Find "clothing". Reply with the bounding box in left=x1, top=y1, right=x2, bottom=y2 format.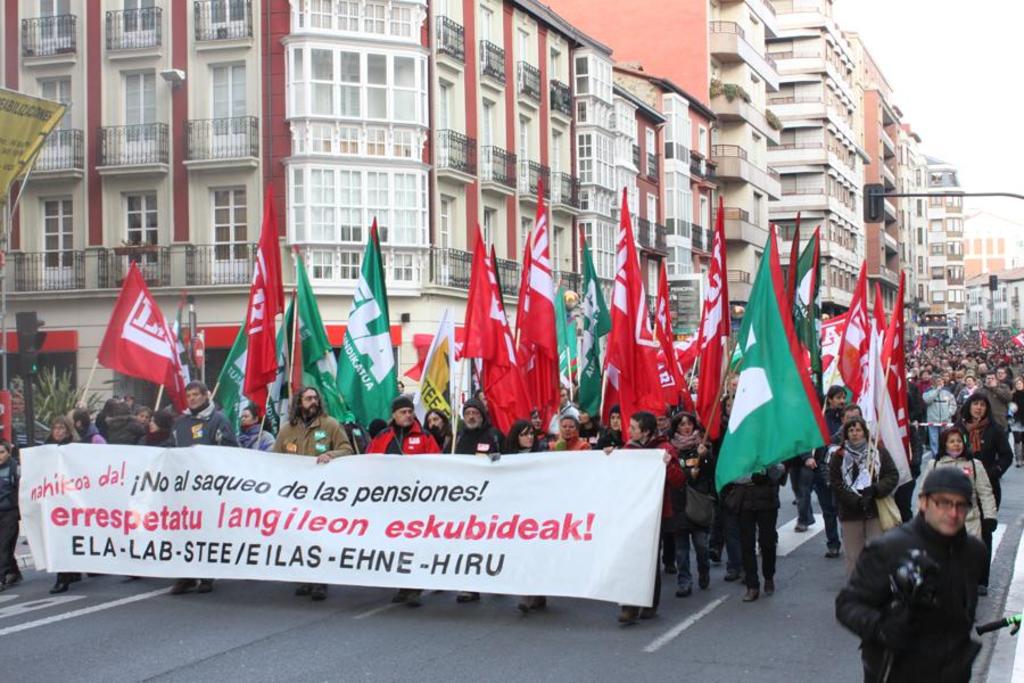
left=0, top=327, right=1023, bottom=682.
